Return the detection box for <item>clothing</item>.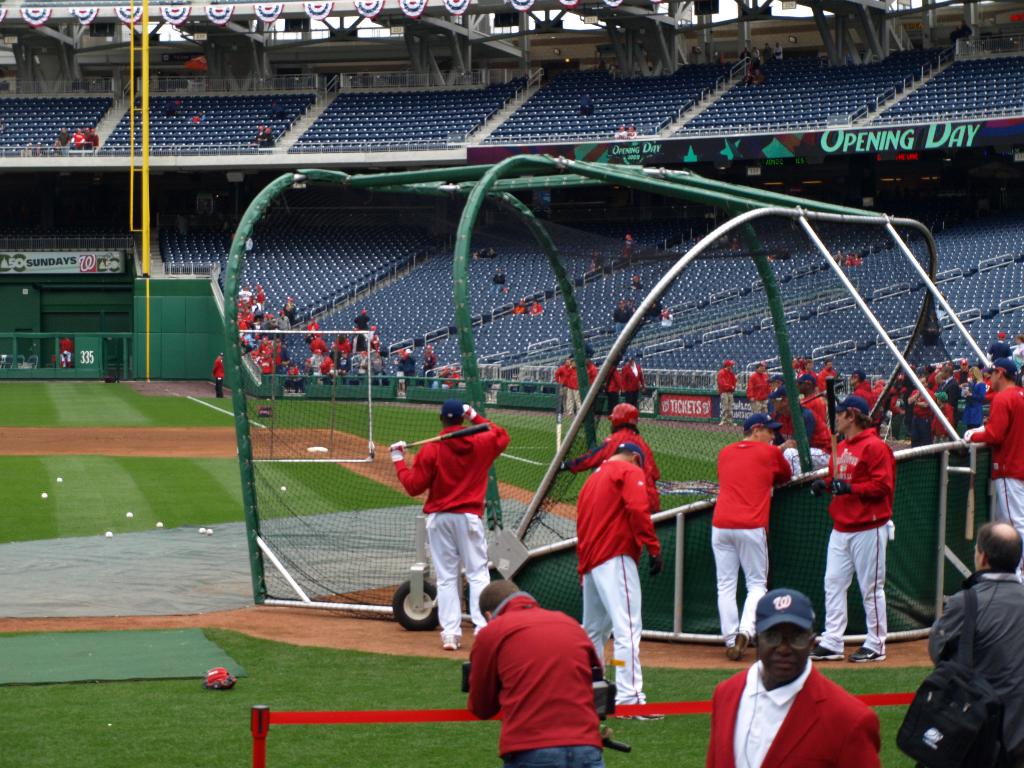
Rect(614, 308, 627, 332).
